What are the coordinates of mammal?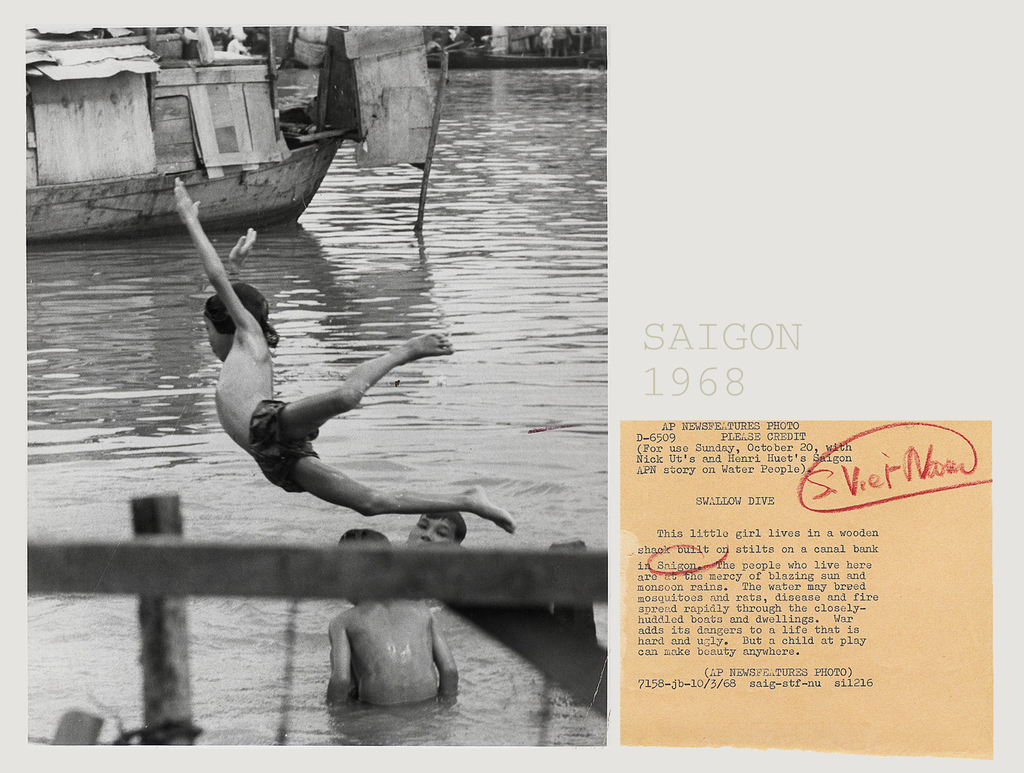
(x1=330, y1=517, x2=461, y2=699).
